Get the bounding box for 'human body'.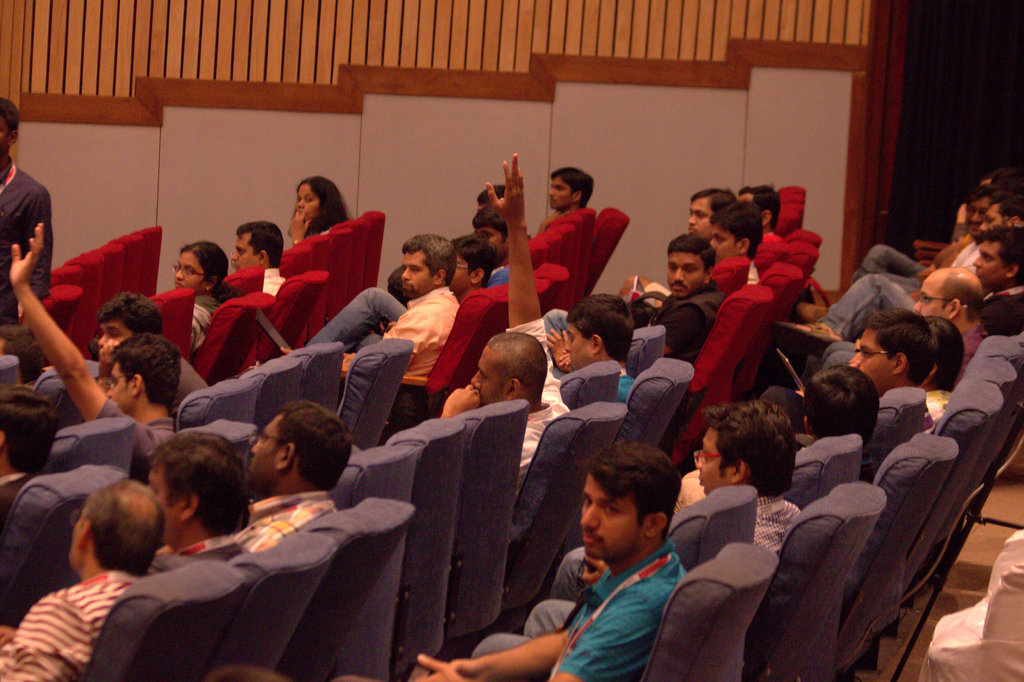
<box>11,219,179,483</box>.
